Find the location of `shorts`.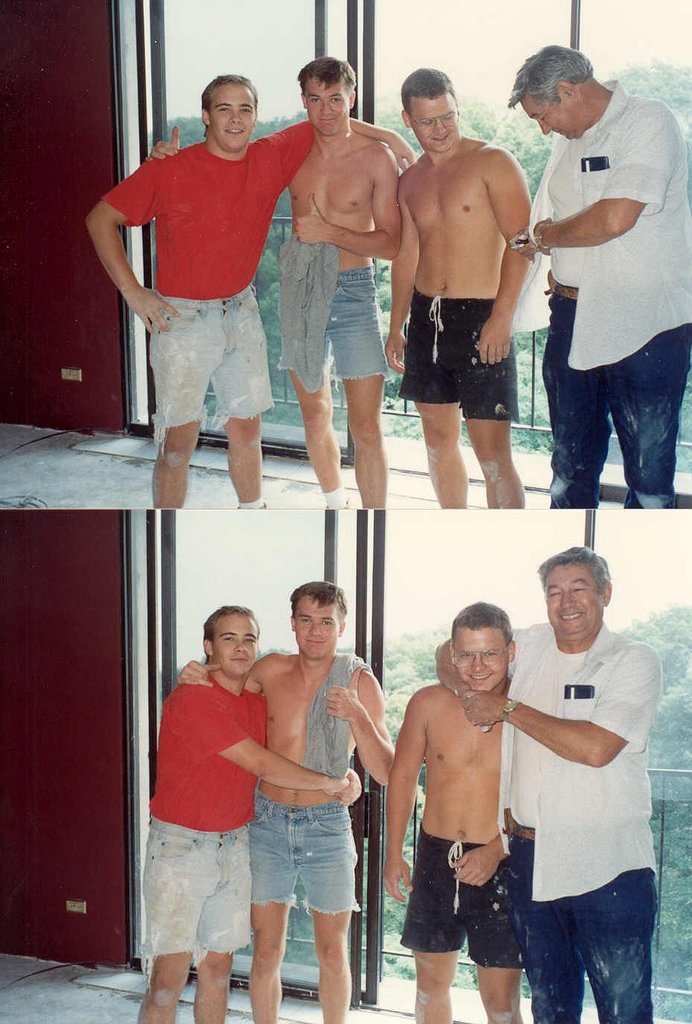
Location: box=[398, 299, 518, 422].
